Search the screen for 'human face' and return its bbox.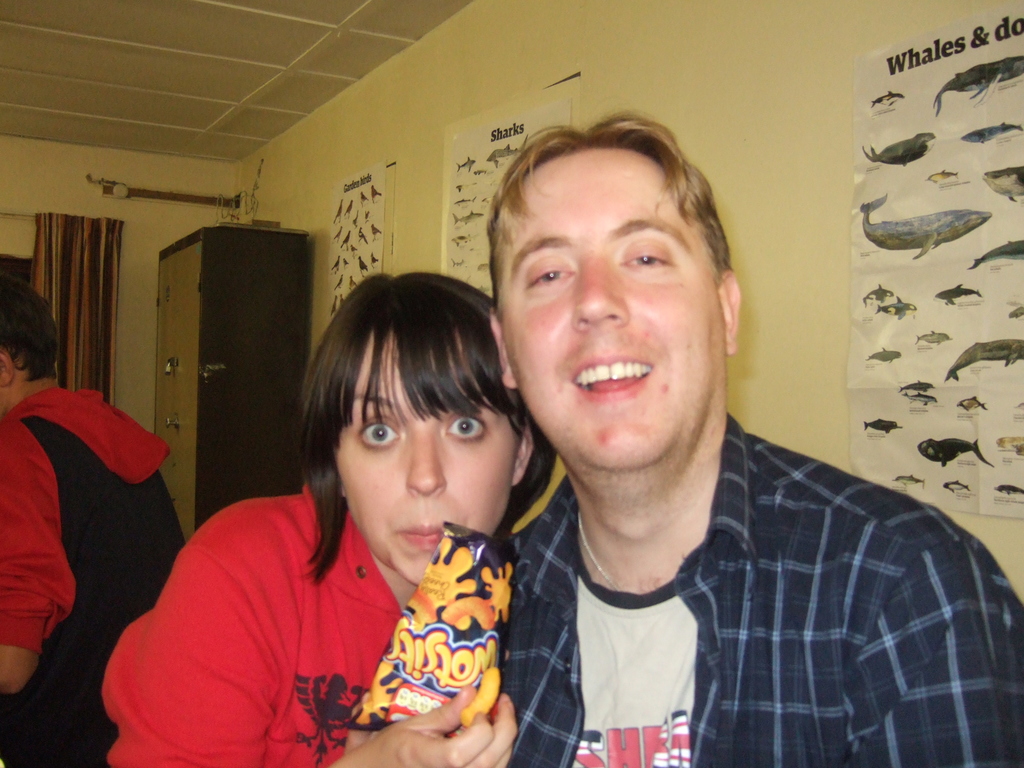
Found: (493, 148, 726, 471).
